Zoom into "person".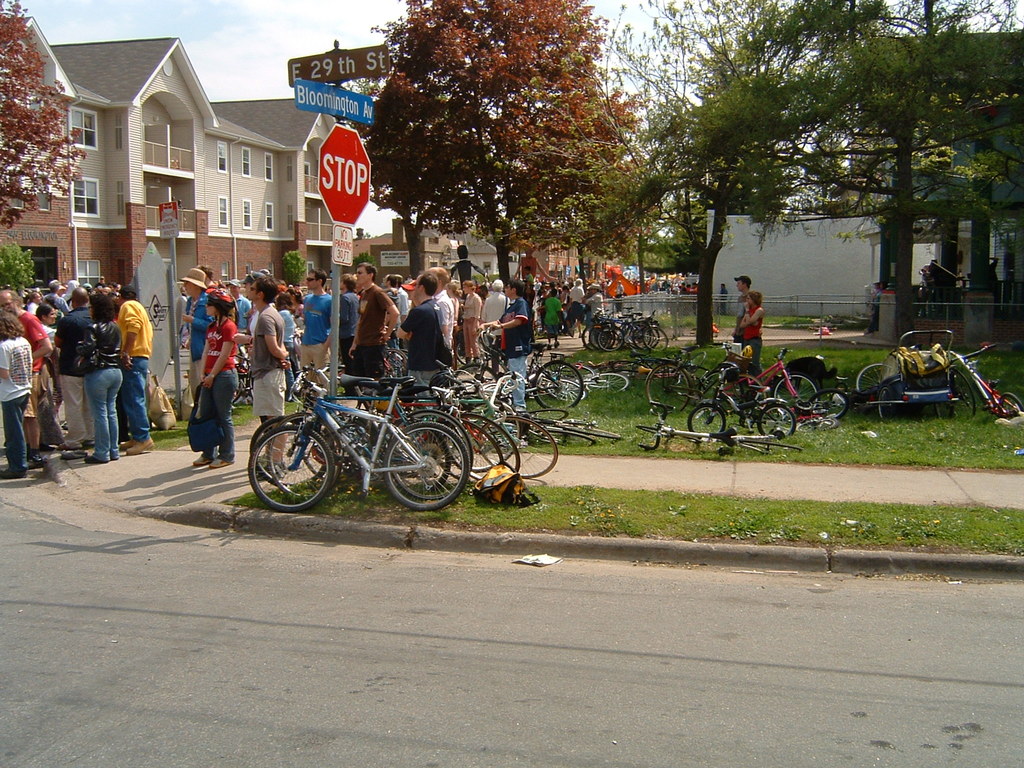
Zoom target: <region>732, 289, 767, 375</region>.
